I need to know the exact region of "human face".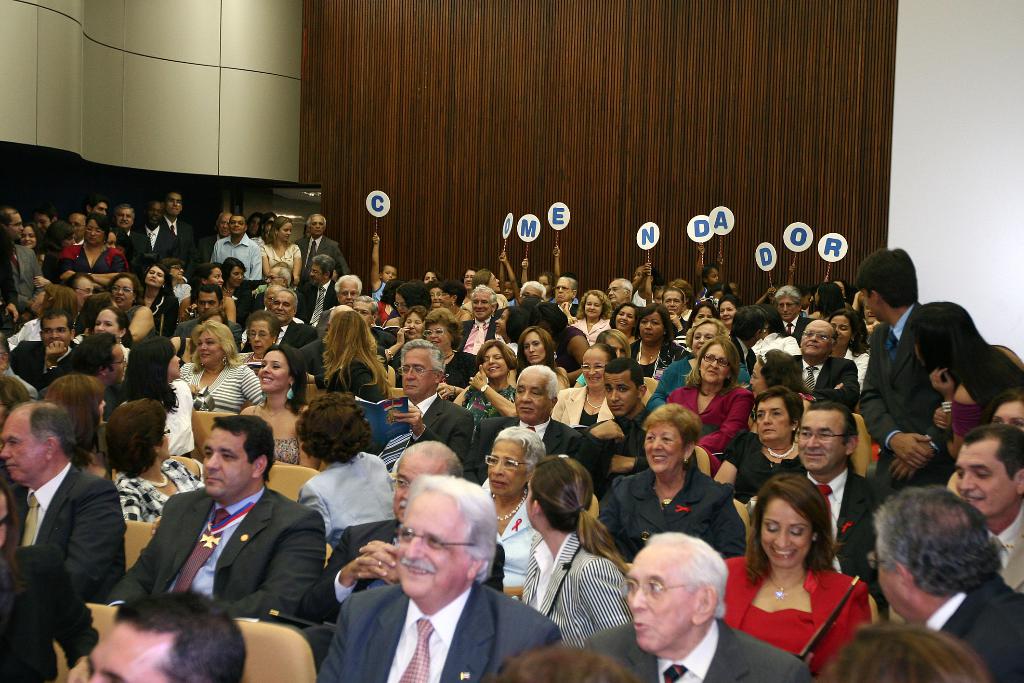
Region: 398/354/429/395.
